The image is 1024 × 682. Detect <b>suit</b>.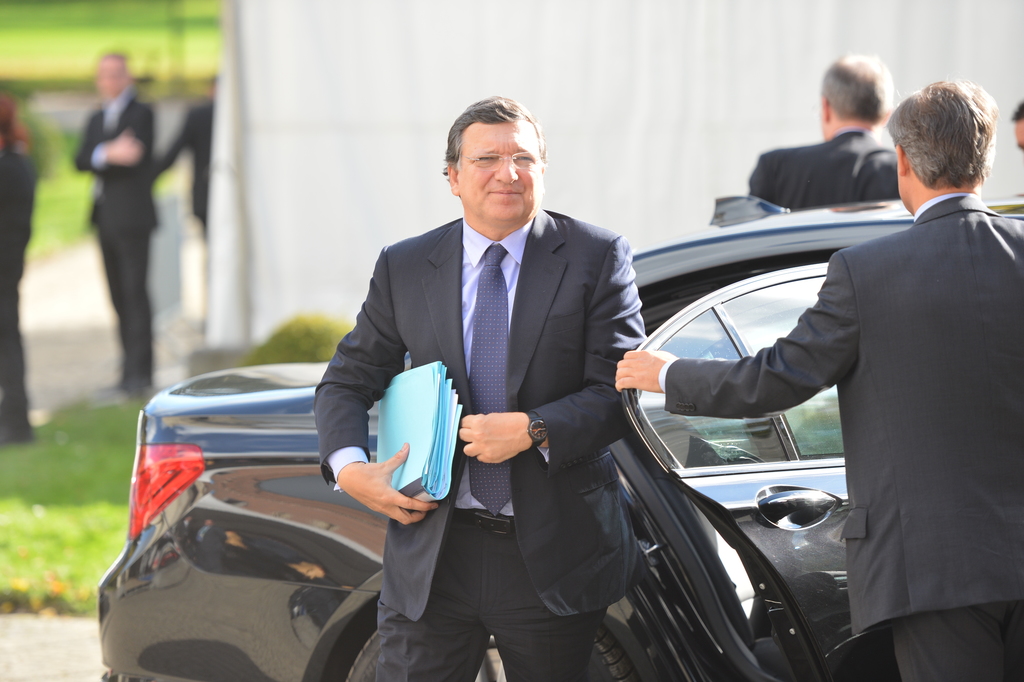
Detection: [x1=0, y1=138, x2=38, y2=445].
